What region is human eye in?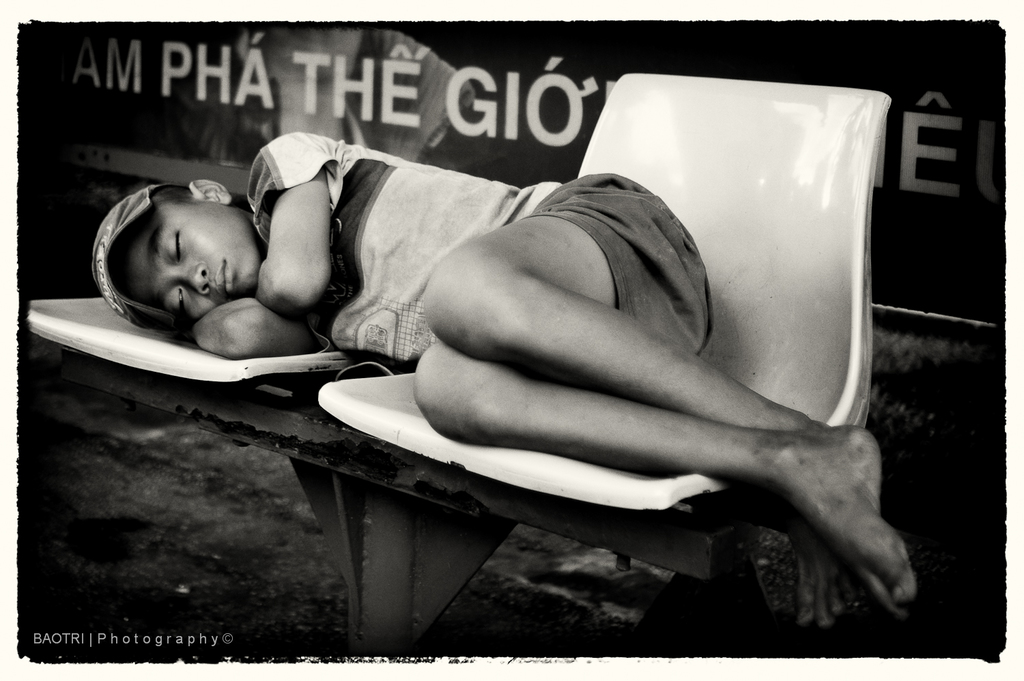
{"x1": 170, "y1": 281, "x2": 192, "y2": 314}.
